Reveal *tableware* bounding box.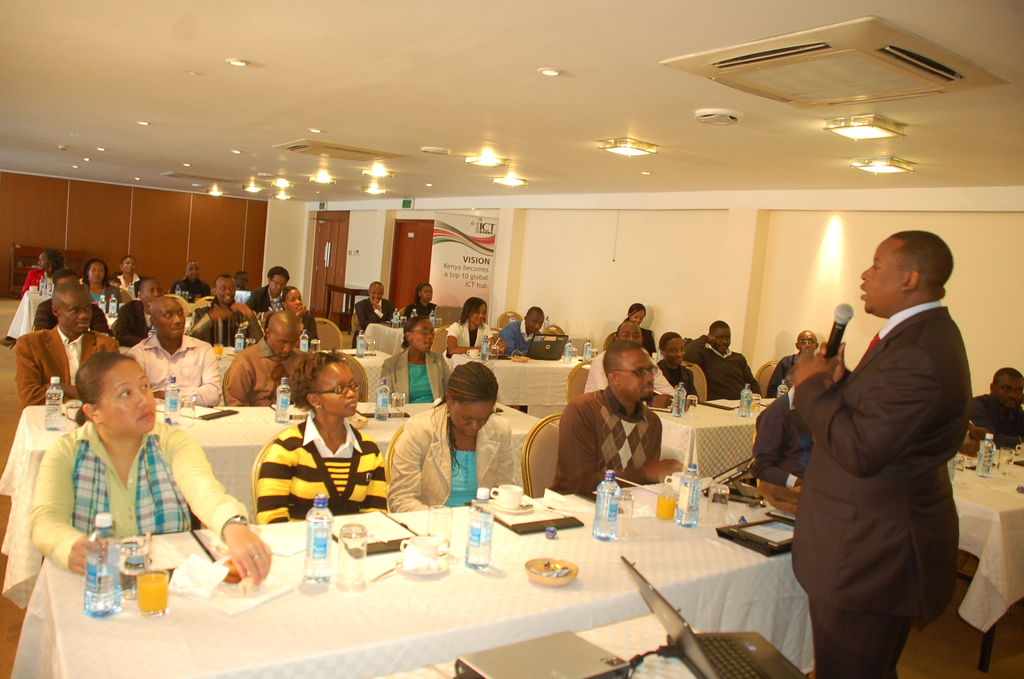
Revealed: pyautogui.locateOnScreen(332, 523, 365, 592).
